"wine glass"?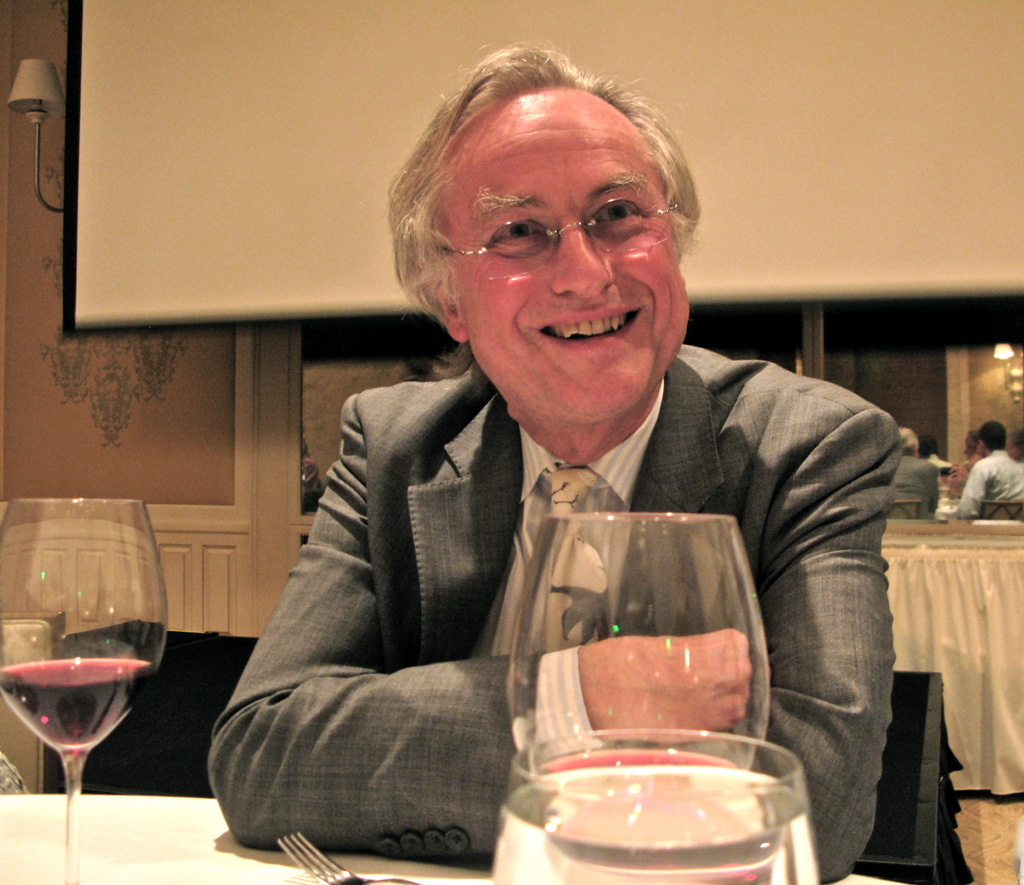
detection(0, 496, 166, 884)
